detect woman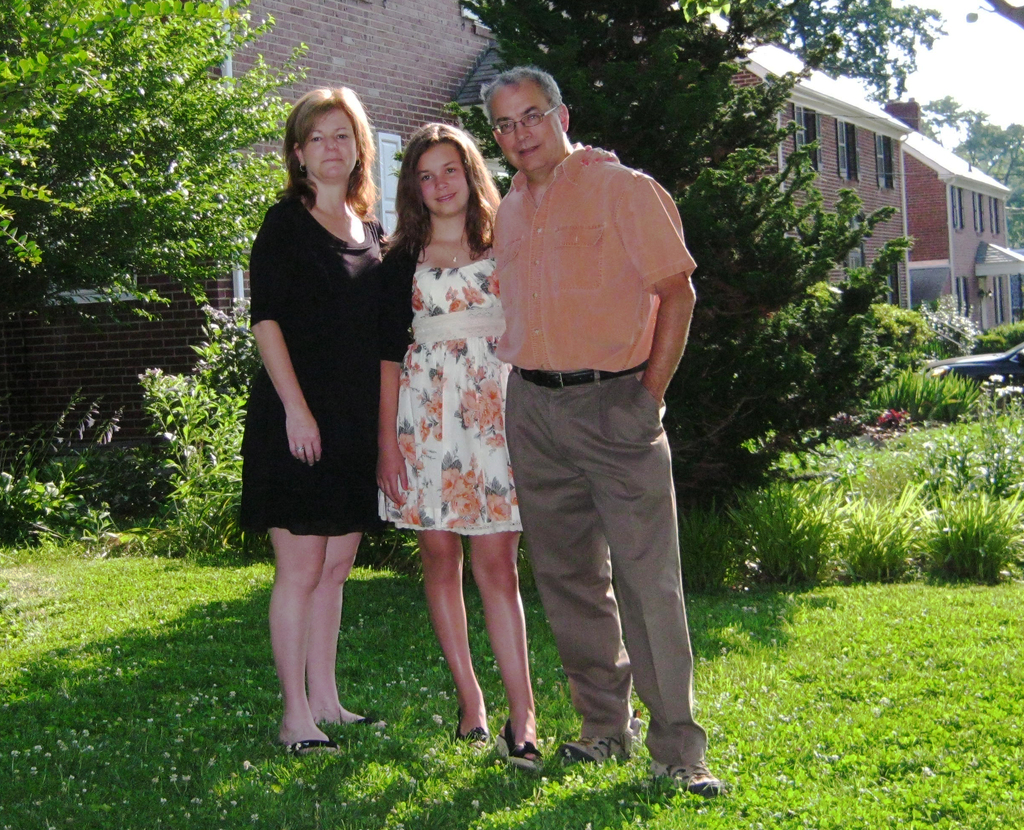
box(237, 95, 413, 719)
